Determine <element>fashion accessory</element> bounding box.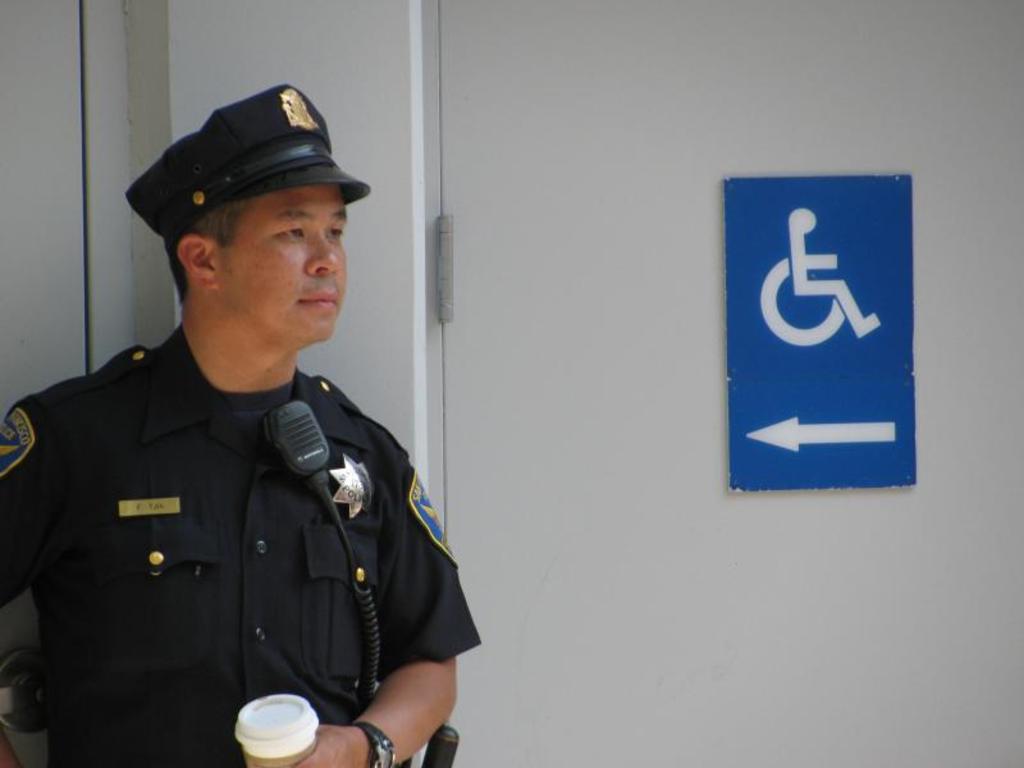
Determined: <box>122,76,369,229</box>.
